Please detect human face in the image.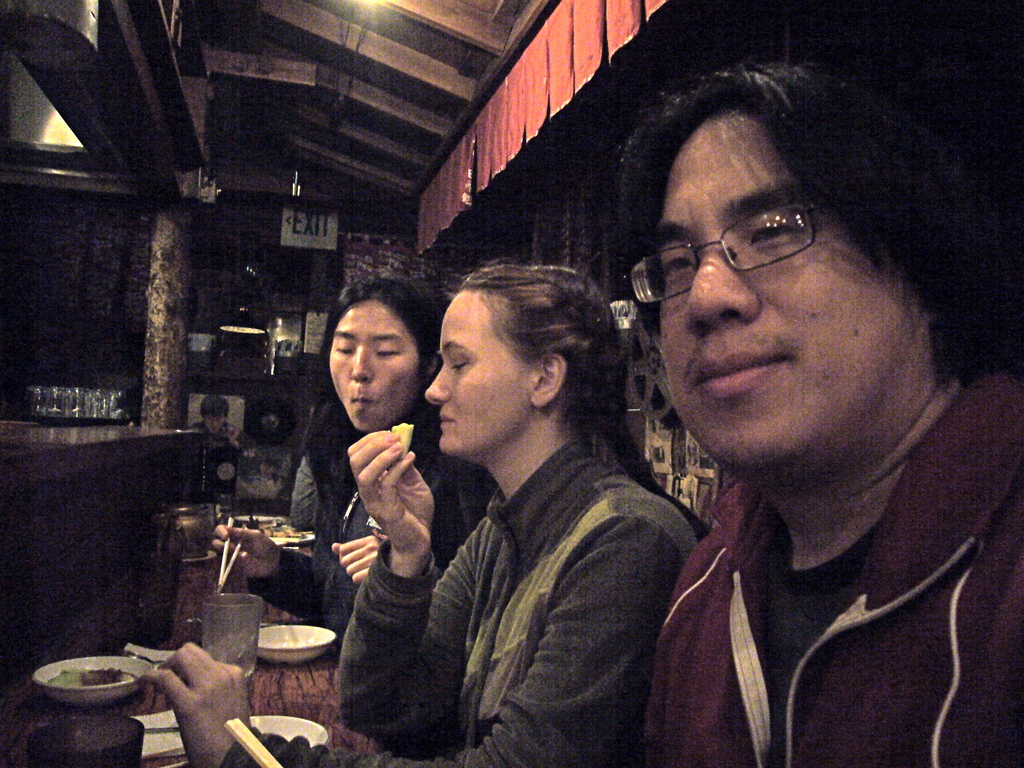
[659, 111, 927, 468].
